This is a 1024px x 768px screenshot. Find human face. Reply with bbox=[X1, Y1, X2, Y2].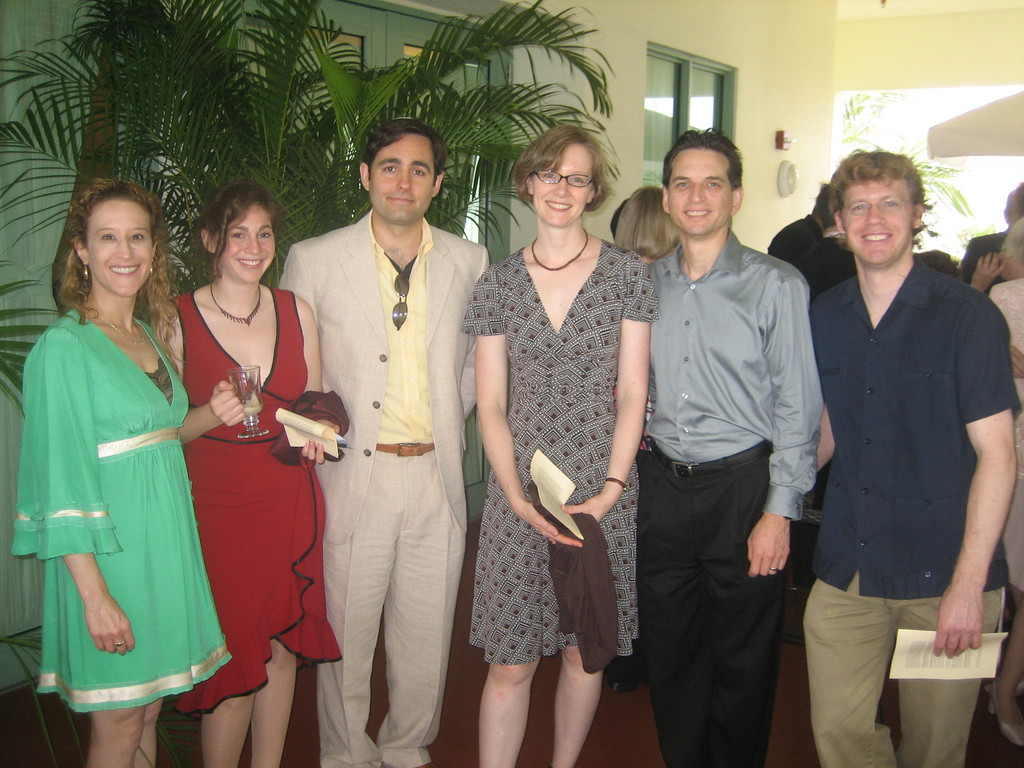
bbox=[363, 120, 426, 225].
